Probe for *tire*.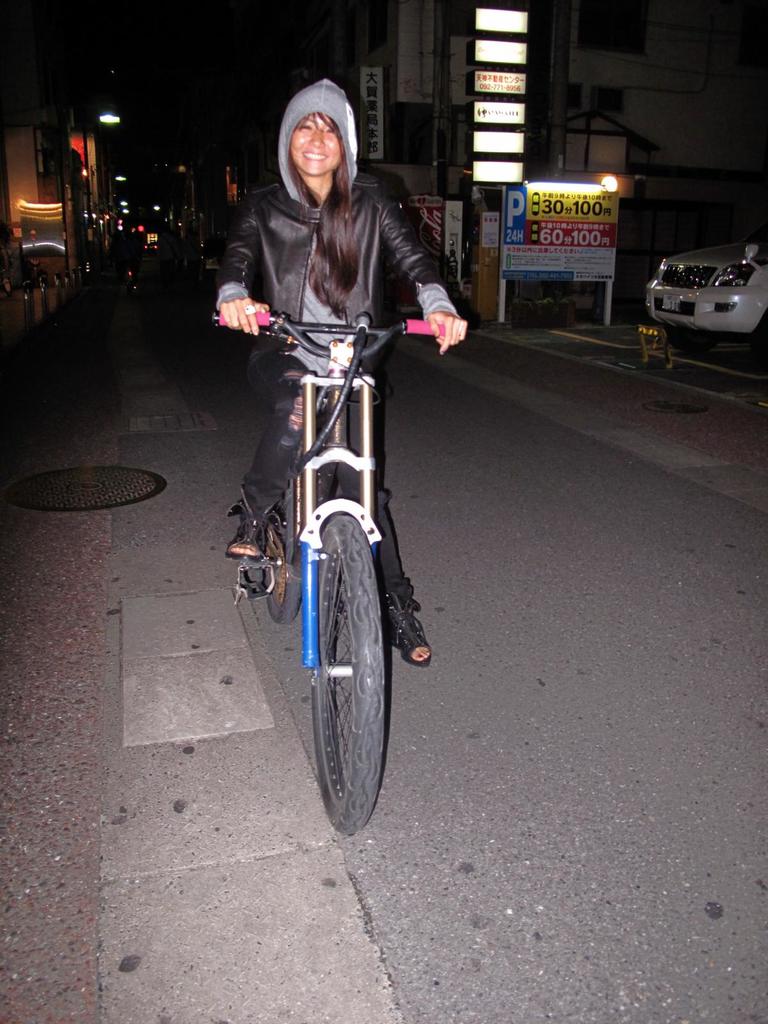
Probe result: (267,484,302,626).
